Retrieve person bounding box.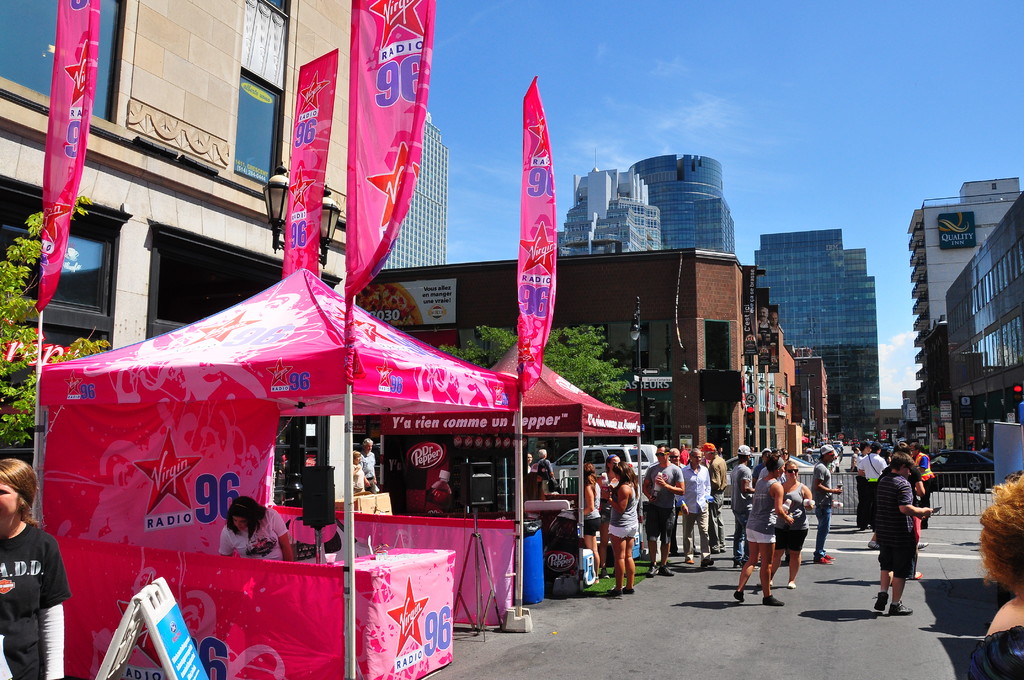
Bounding box: 757/463/813/603.
